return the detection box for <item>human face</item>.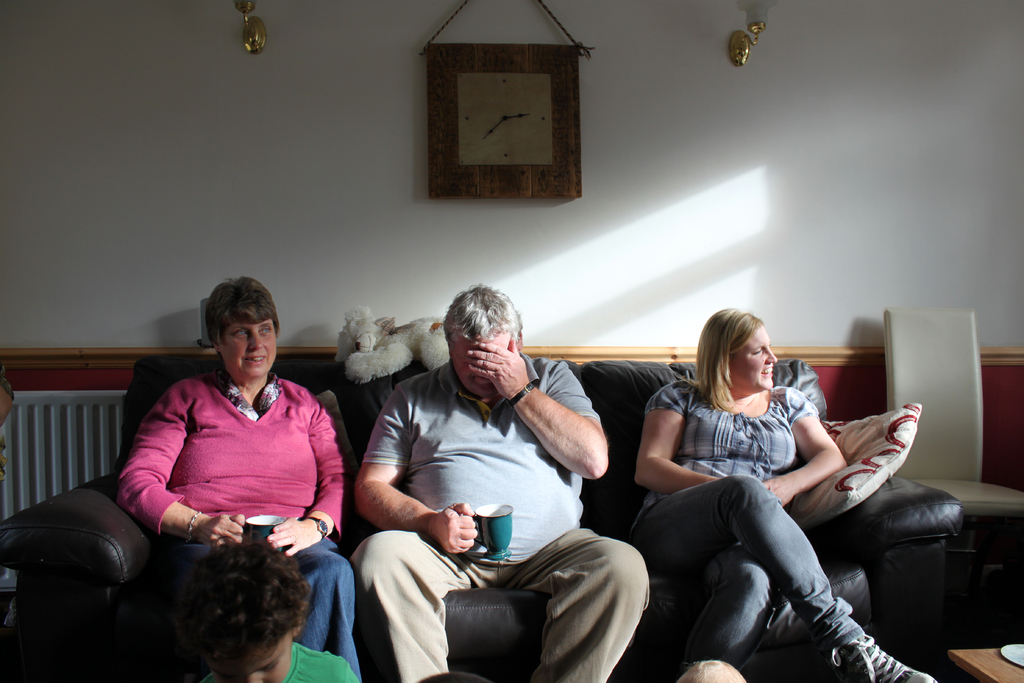
<bbox>240, 315, 276, 389</bbox>.
